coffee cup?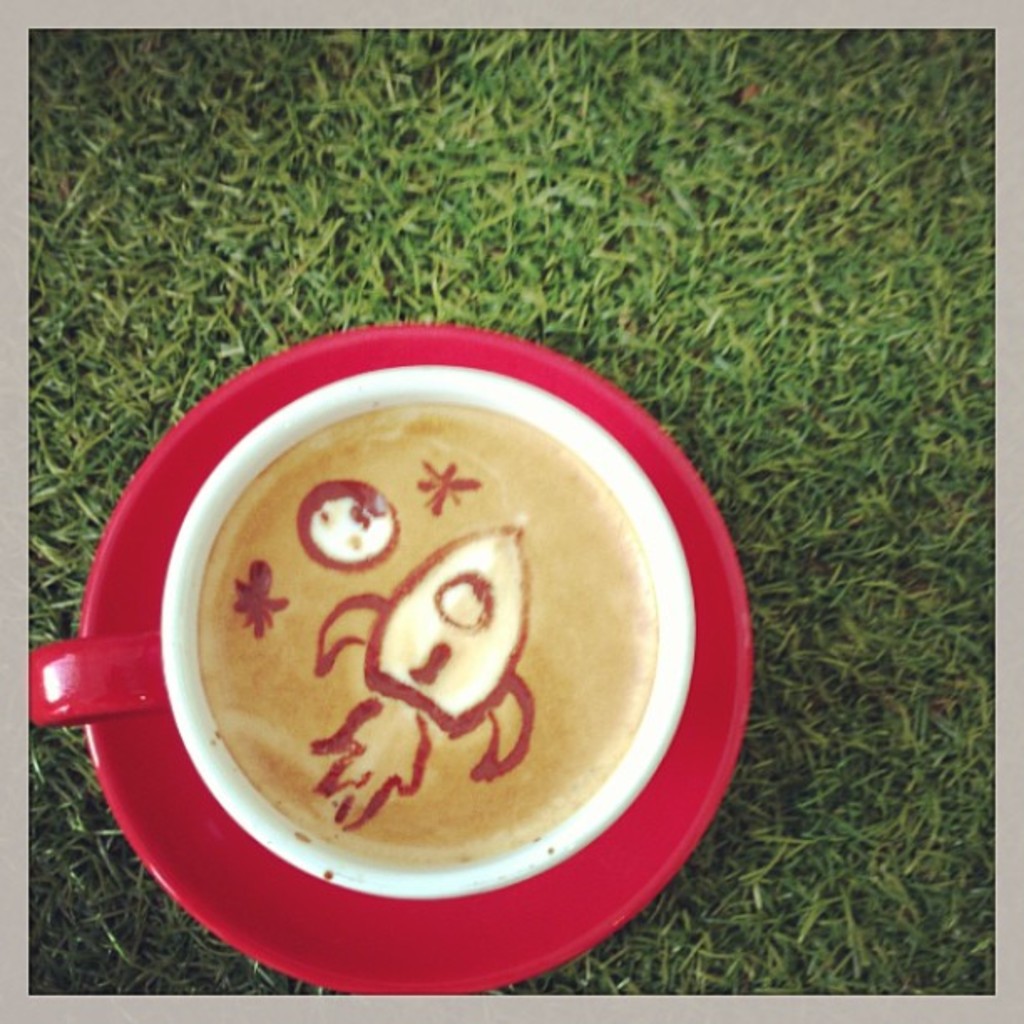
[left=27, top=355, right=706, bottom=909]
